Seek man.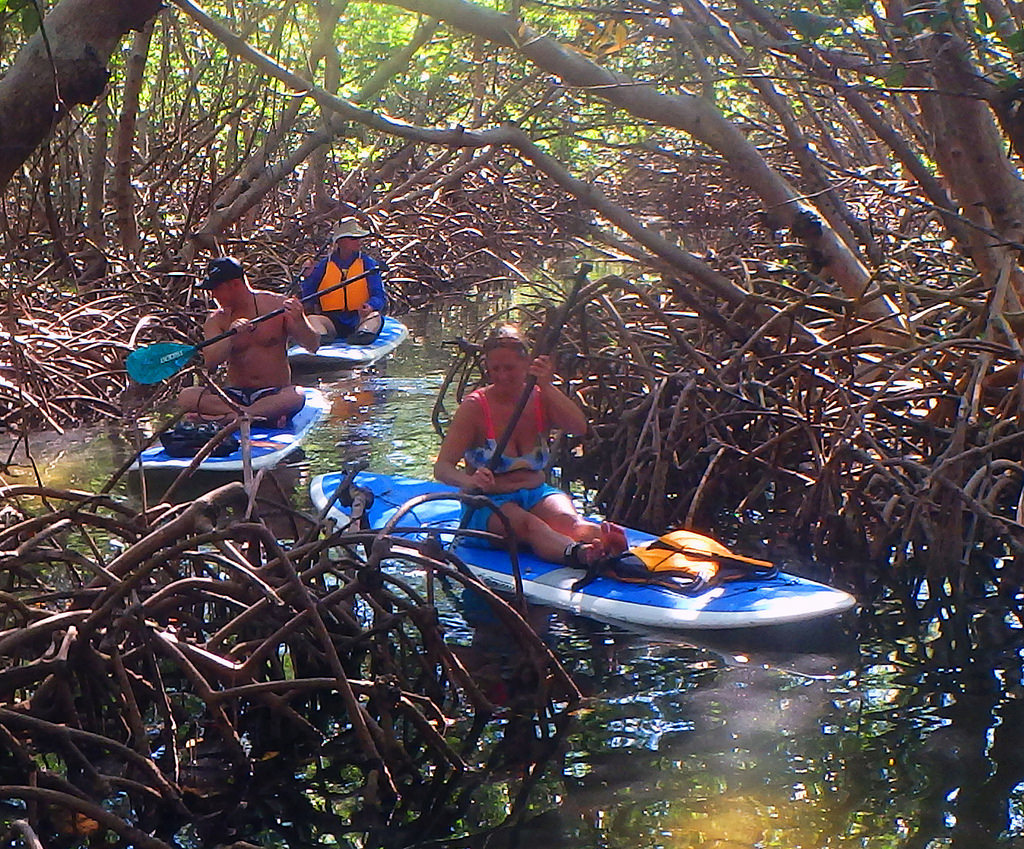
box(164, 253, 324, 434).
